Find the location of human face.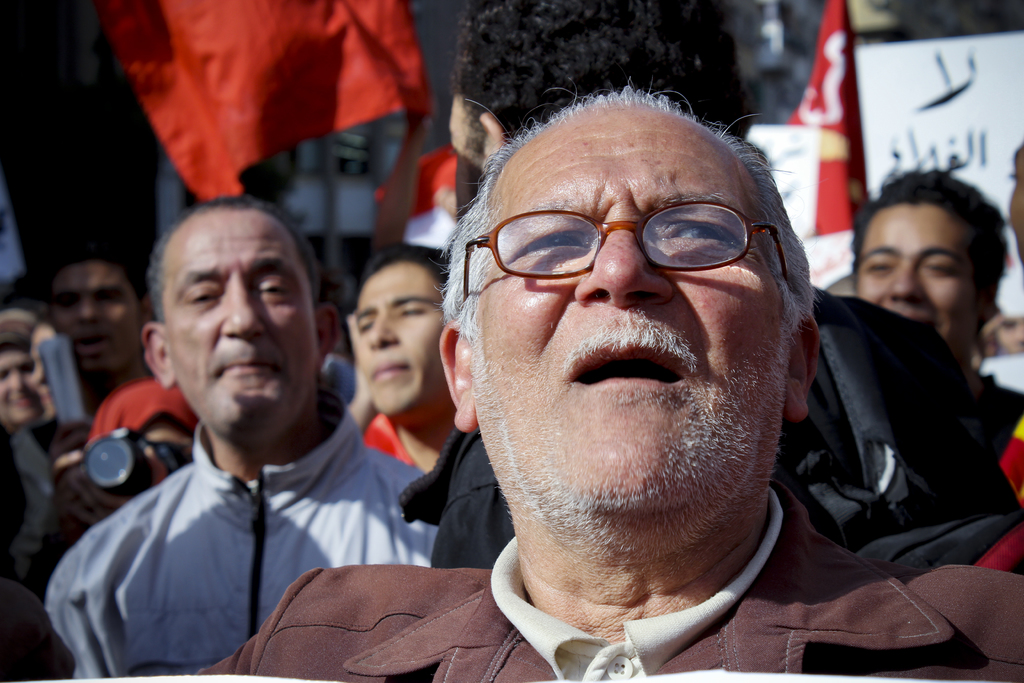
Location: <box>159,211,325,442</box>.
